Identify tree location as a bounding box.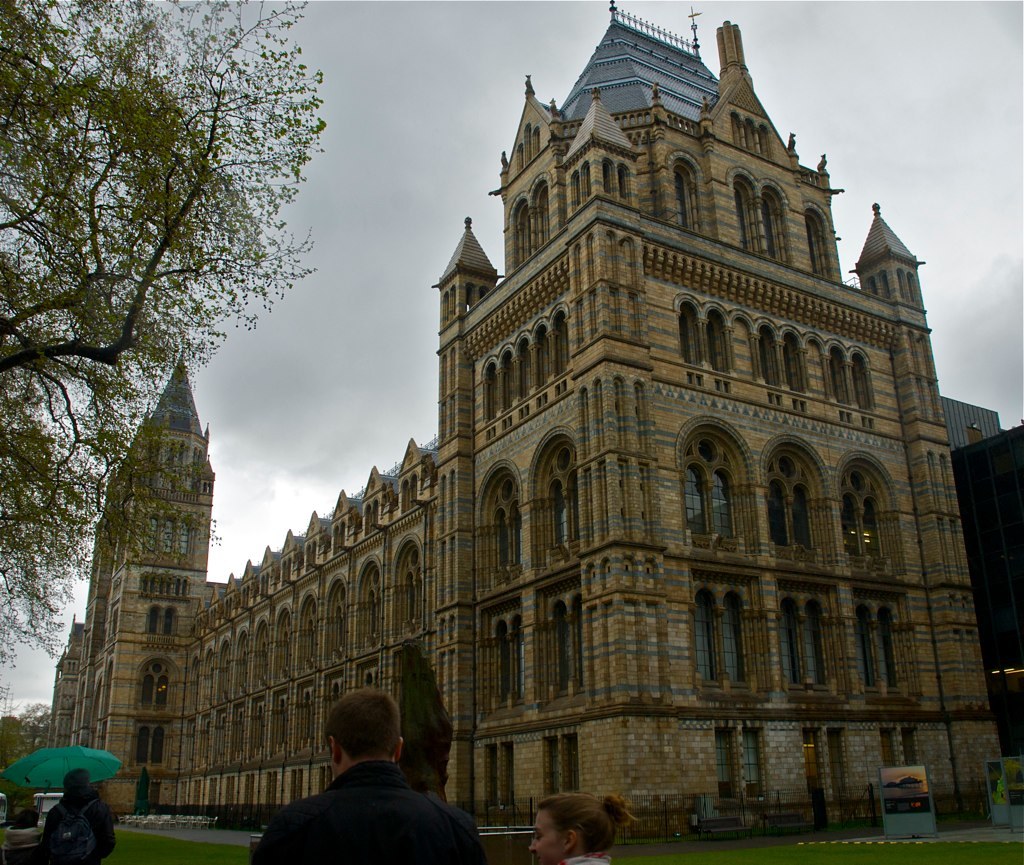
0, 714, 27, 779.
